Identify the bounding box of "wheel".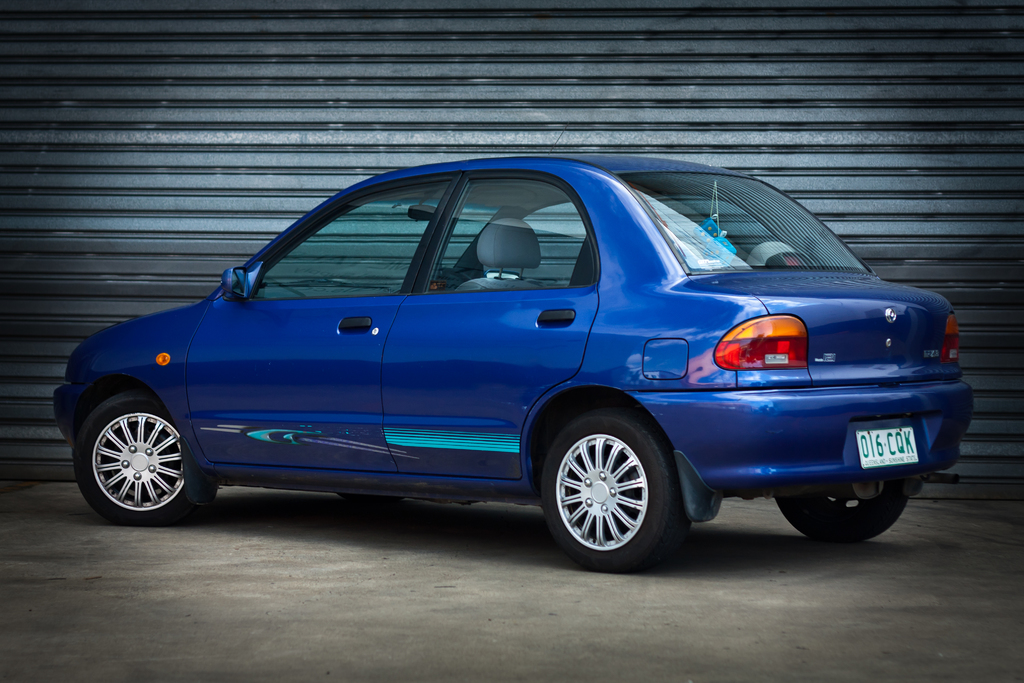
{"x1": 72, "y1": 392, "x2": 191, "y2": 526}.
